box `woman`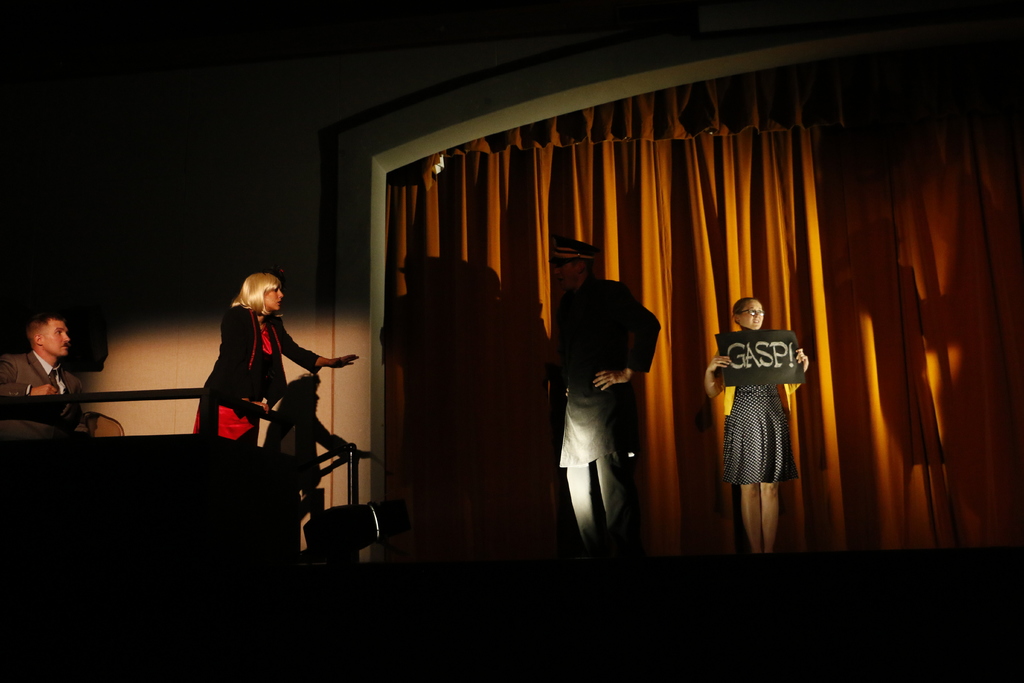
x1=703, y1=294, x2=812, y2=557
